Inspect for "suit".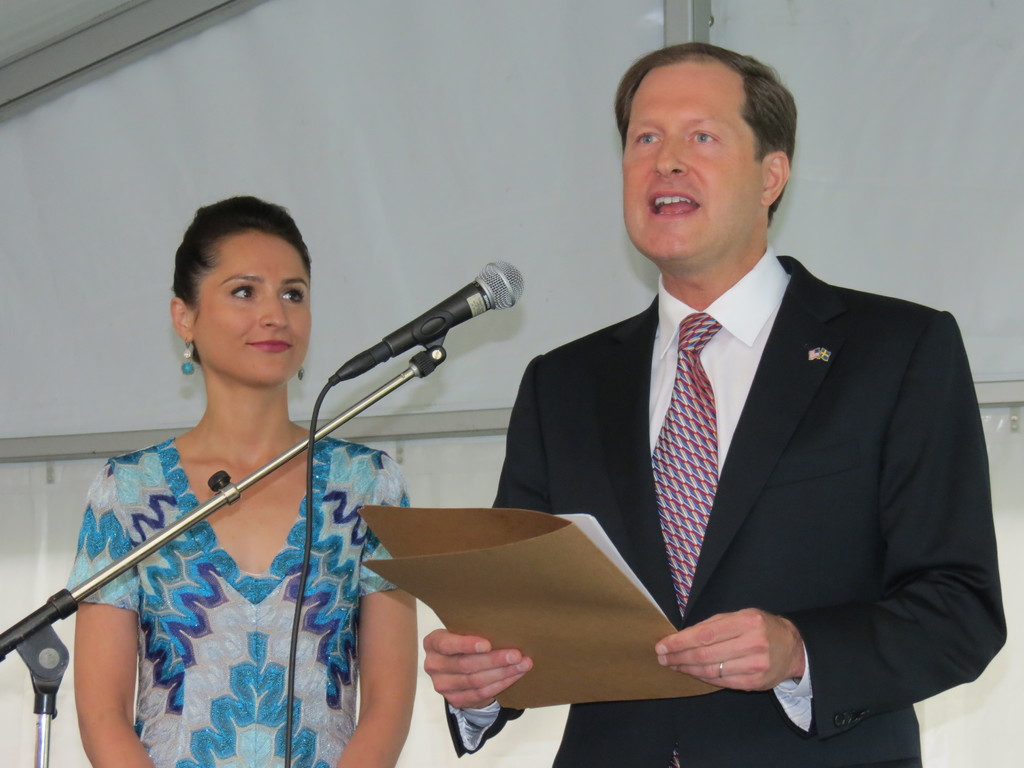
Inspection: x1=486 y1=160 x2=990 y2=747.
